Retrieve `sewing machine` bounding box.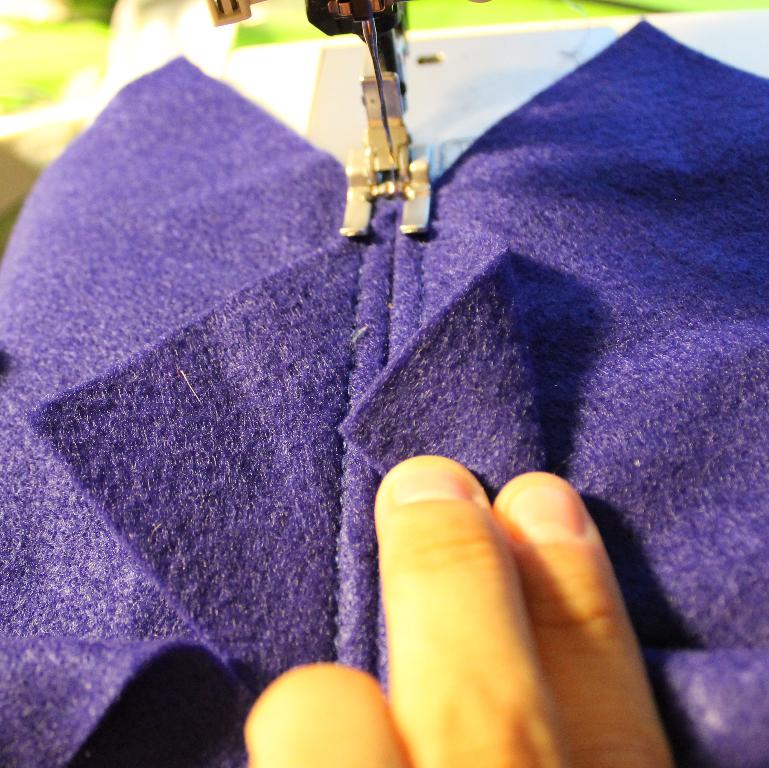
Bounding box: <region>291, 0, 768, 252</region>.
